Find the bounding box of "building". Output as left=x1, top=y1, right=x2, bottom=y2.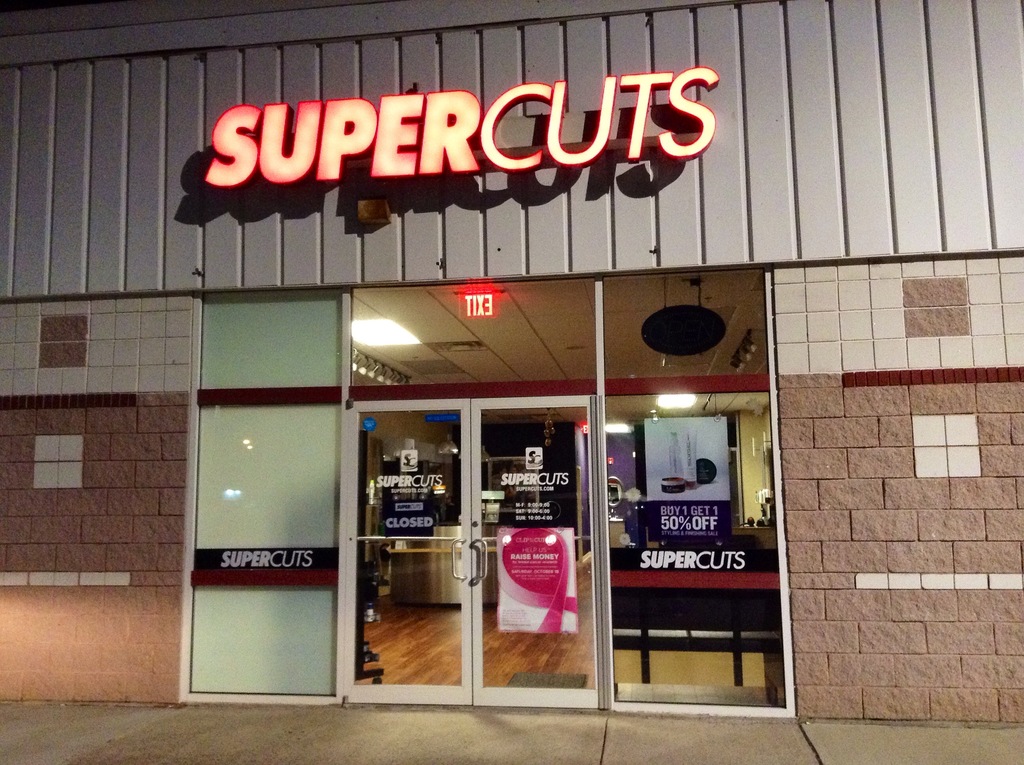
left=0, top=0, right=1023, bottom=725.
